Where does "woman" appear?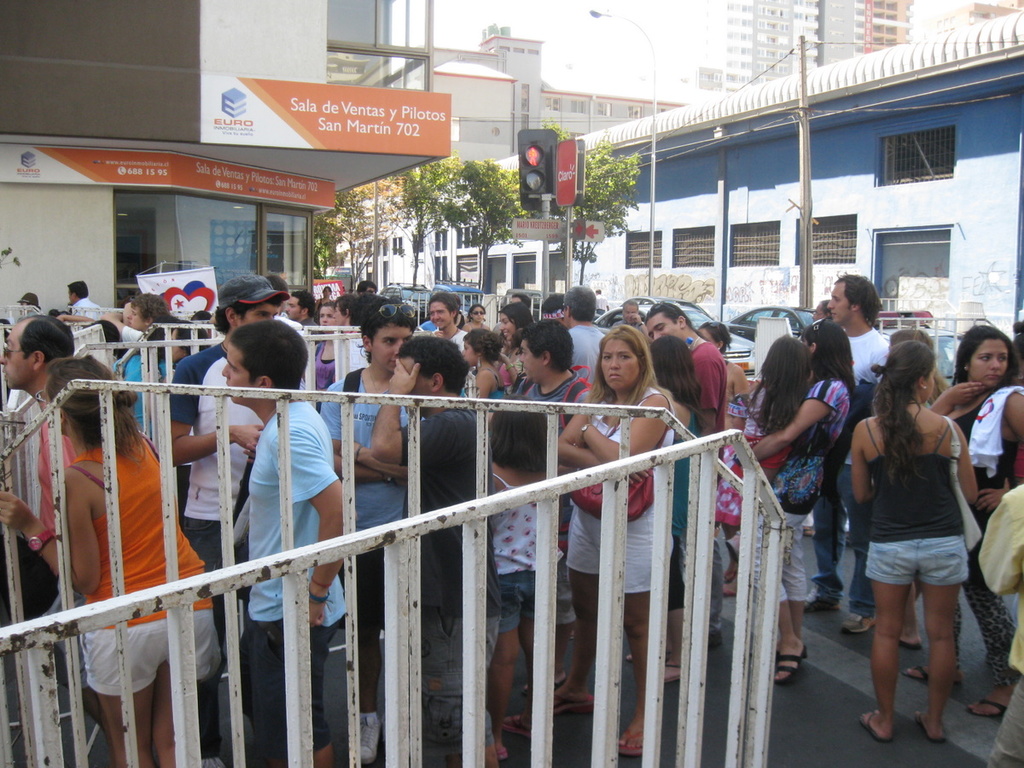
Appears at detection(894, 324, 1023, 719).
